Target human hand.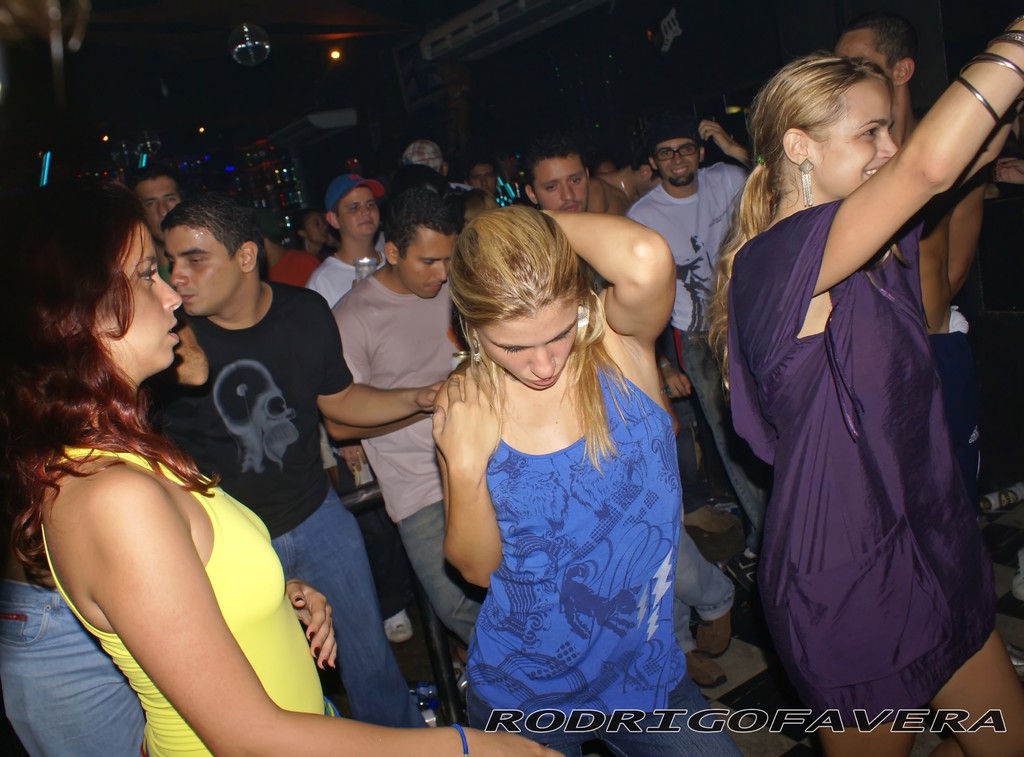
Target region: bbox(467, 723, 565, 756).
